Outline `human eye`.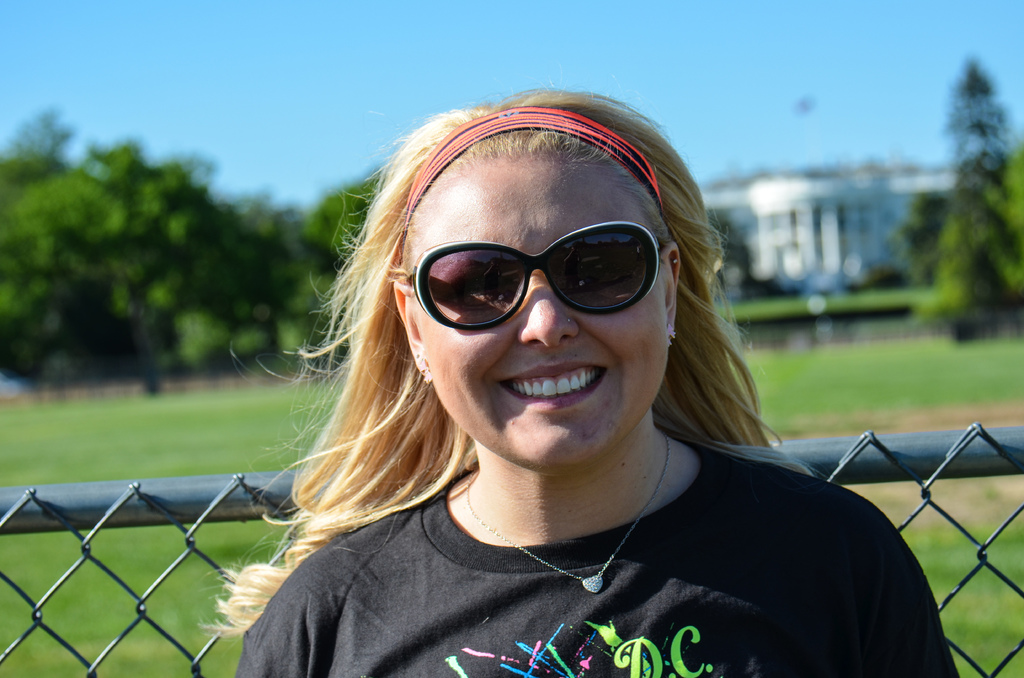
Outline: select_region(444, 266, 506, 307).
